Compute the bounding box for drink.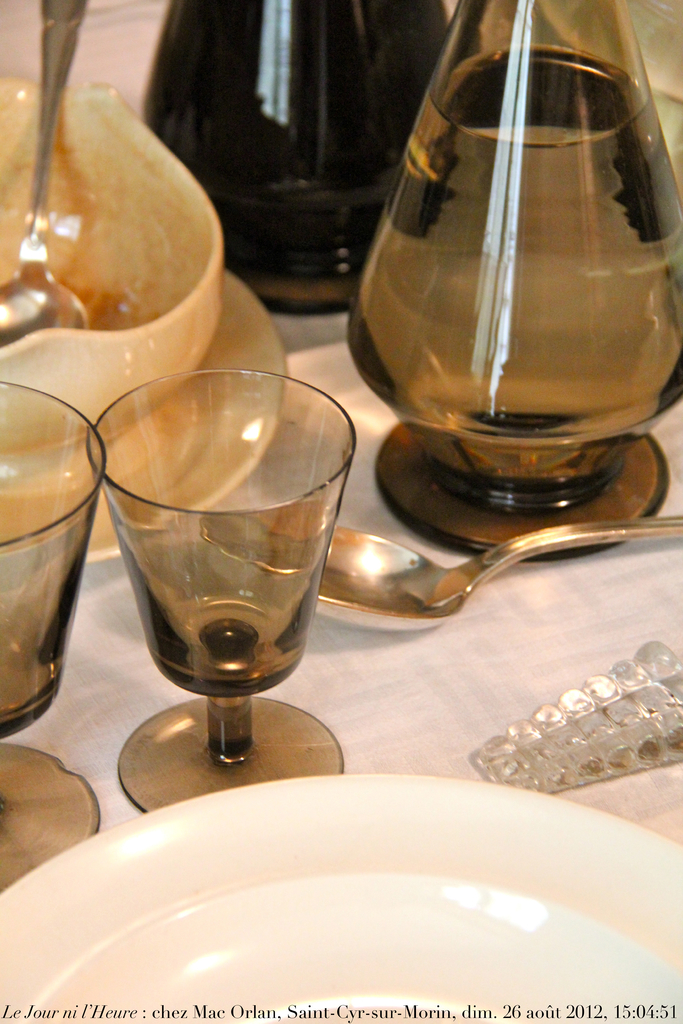
(339,50,682,490).
